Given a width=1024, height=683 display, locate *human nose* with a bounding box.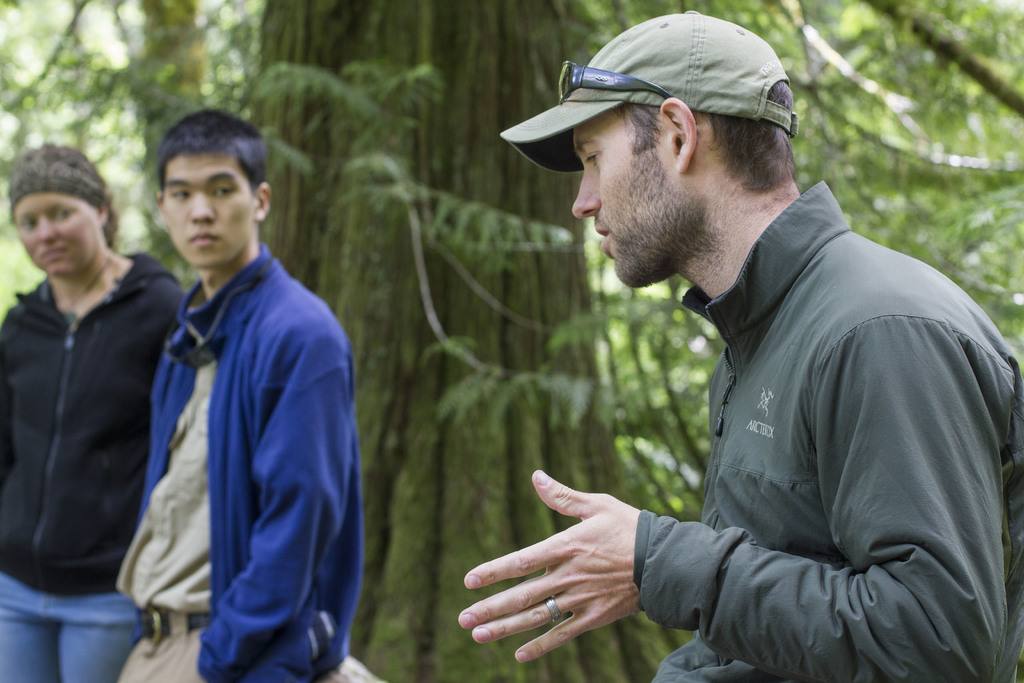
Located: [38,216,58,247].
